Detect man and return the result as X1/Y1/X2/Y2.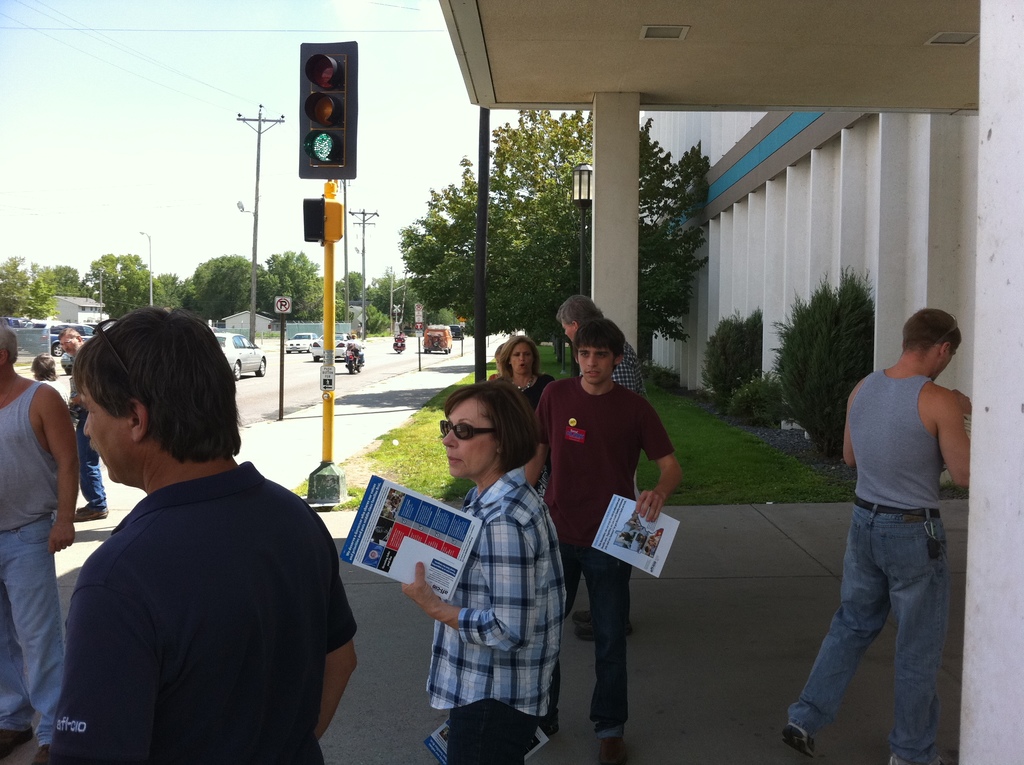
342/333/365/367.
